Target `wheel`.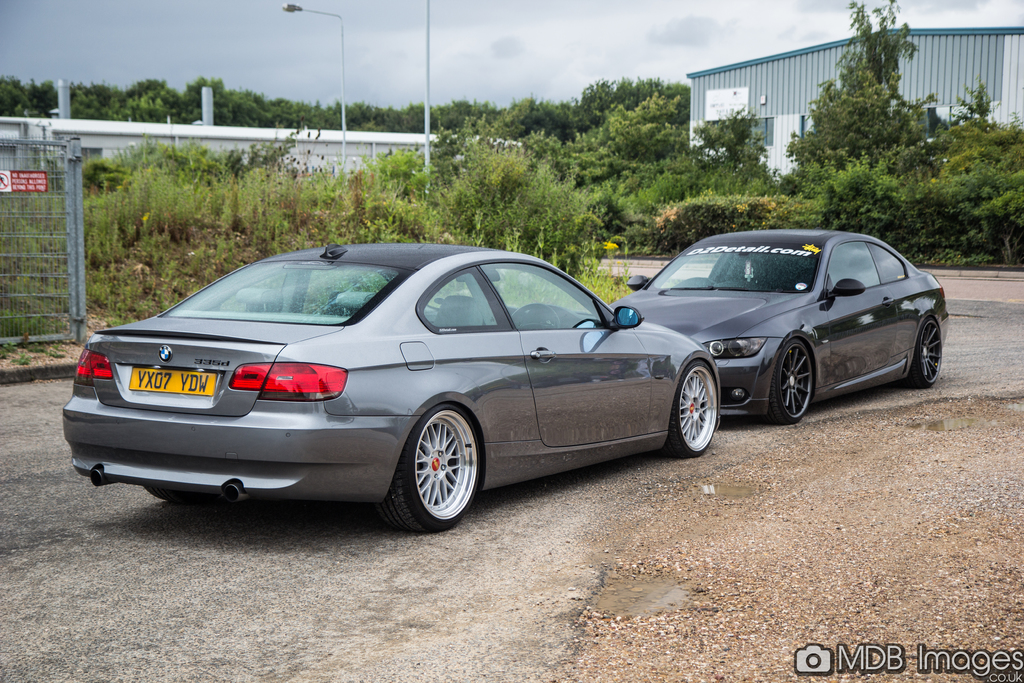
Target region: <box>665,359,716,457</box>.
